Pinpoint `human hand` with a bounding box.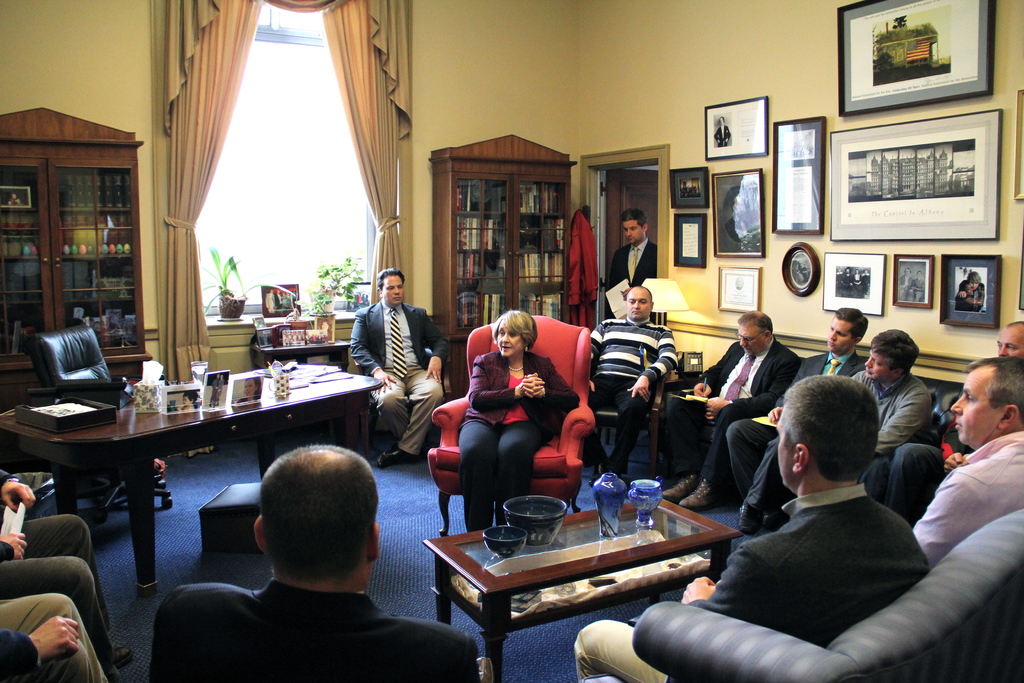
select_region(520, 373, 545, 399).
